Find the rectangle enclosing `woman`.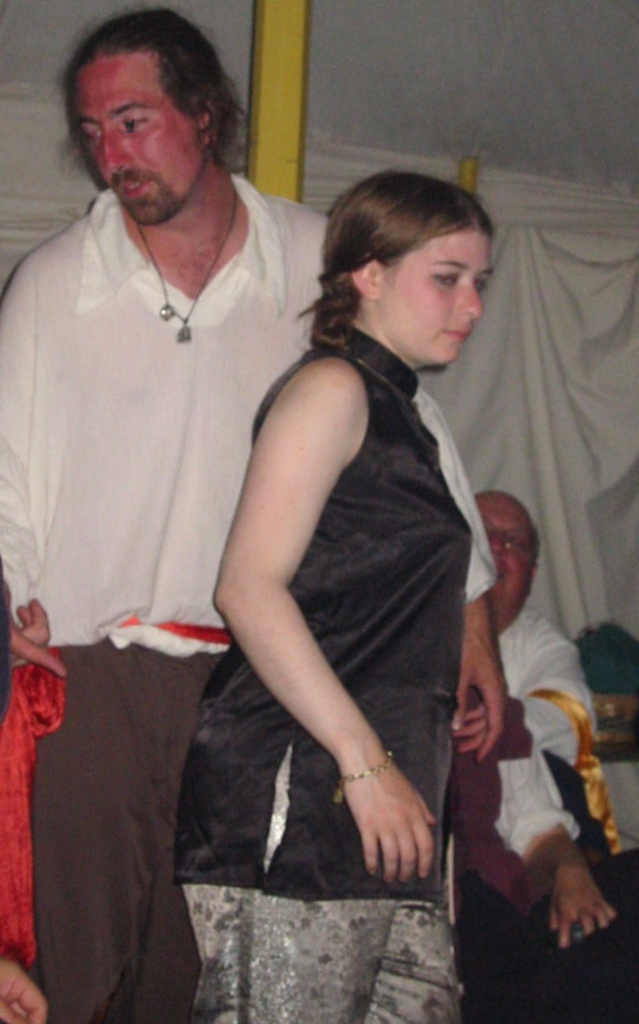
bbox(184, 105, 526, 994).
